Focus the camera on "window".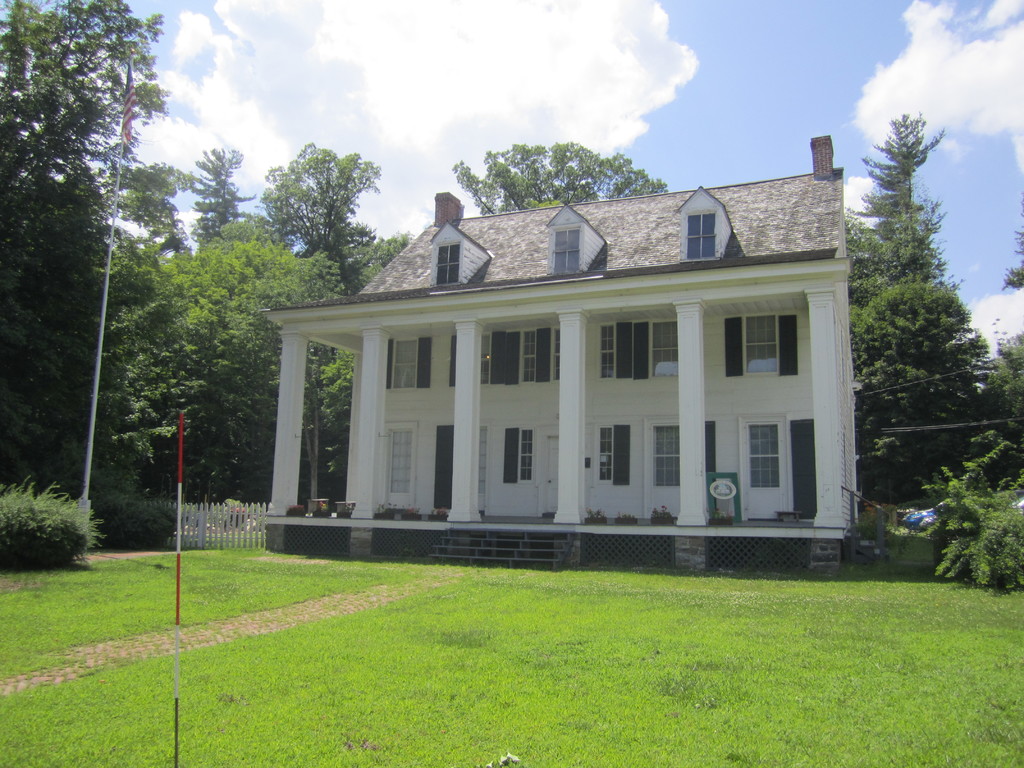
Focus region: <region>436, 239, 460, 284</region>.
